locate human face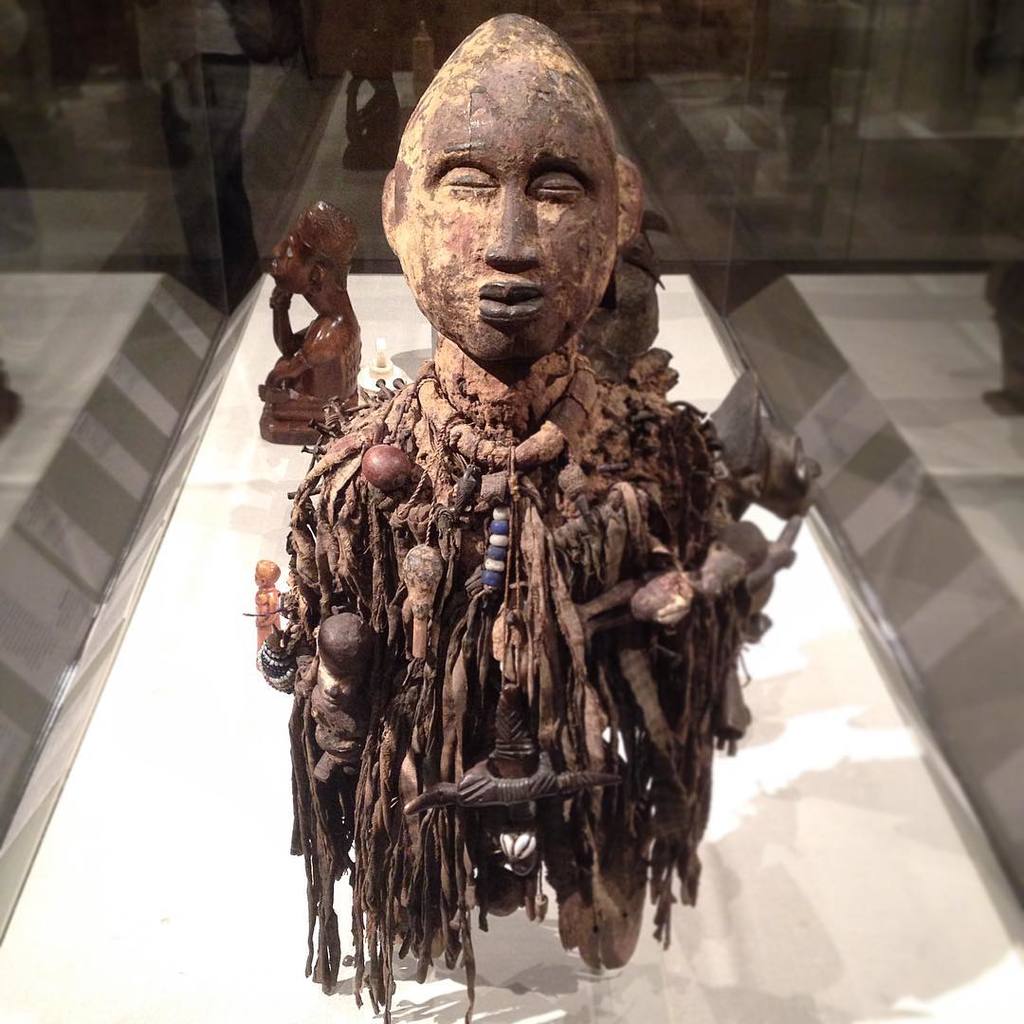
[left=406, top=68, right=613, bottom=371]
